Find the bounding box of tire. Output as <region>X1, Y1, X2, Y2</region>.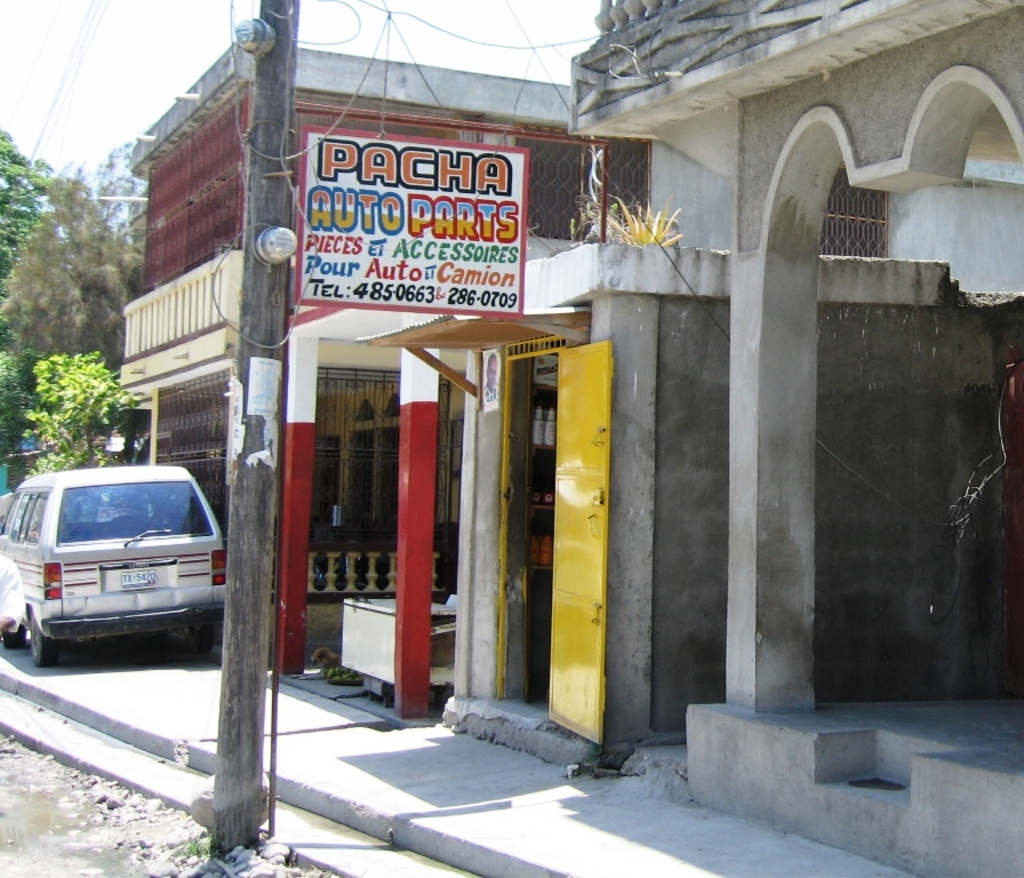
<region>24, 613, 64, 675</region>.
